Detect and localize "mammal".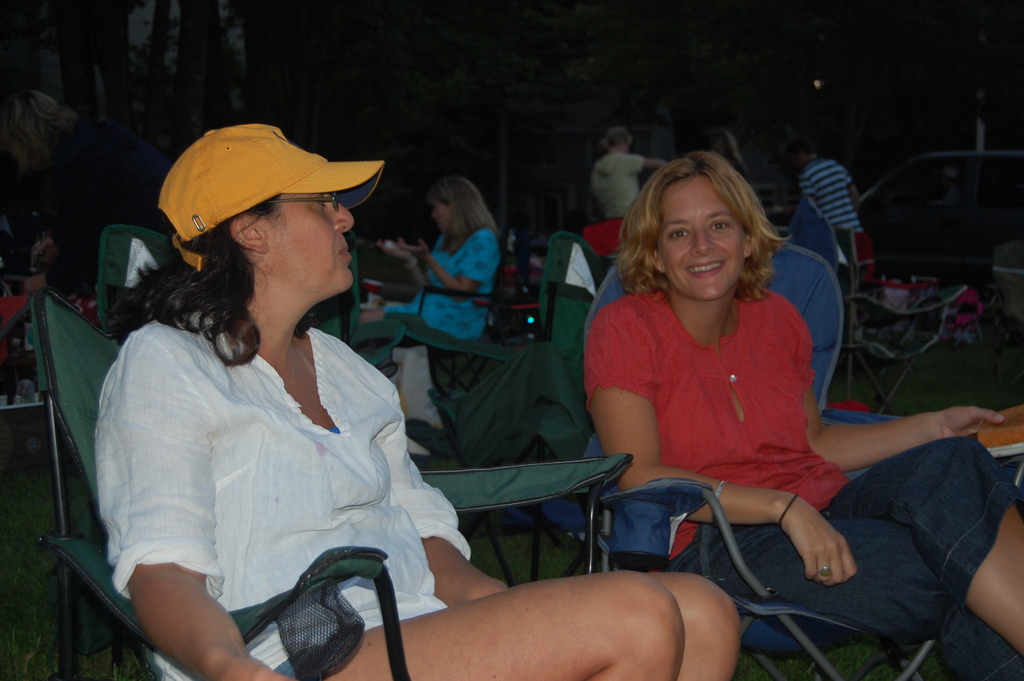
Localized at {"x1": 97, "y1": 120, "x2": 741, "y2": 680}.
